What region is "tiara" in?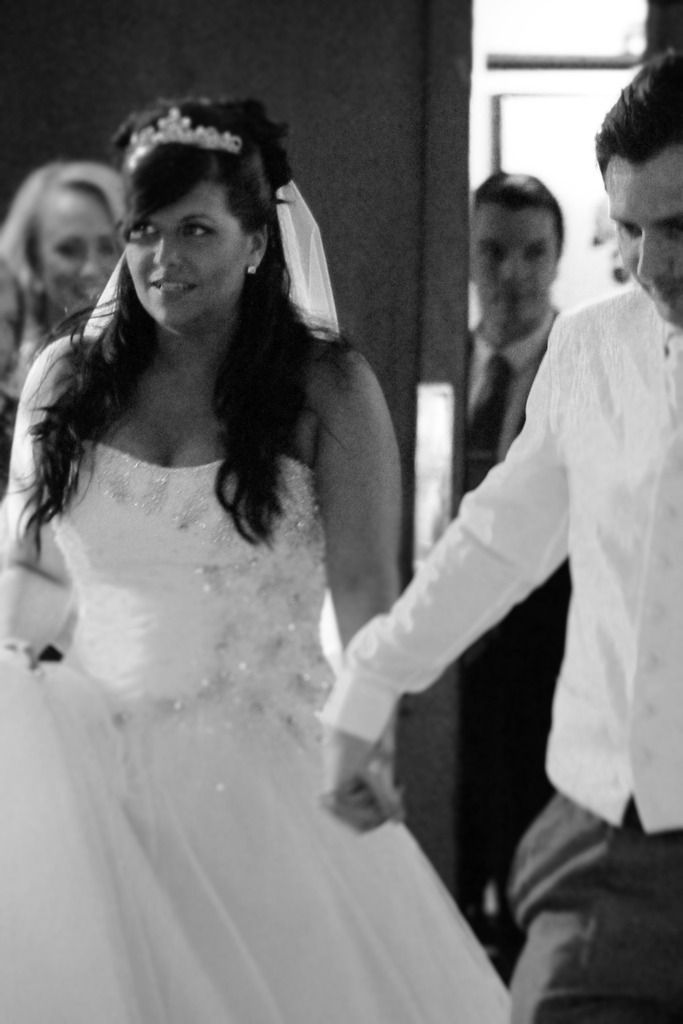
select_region(125, 108, 240, 175).
